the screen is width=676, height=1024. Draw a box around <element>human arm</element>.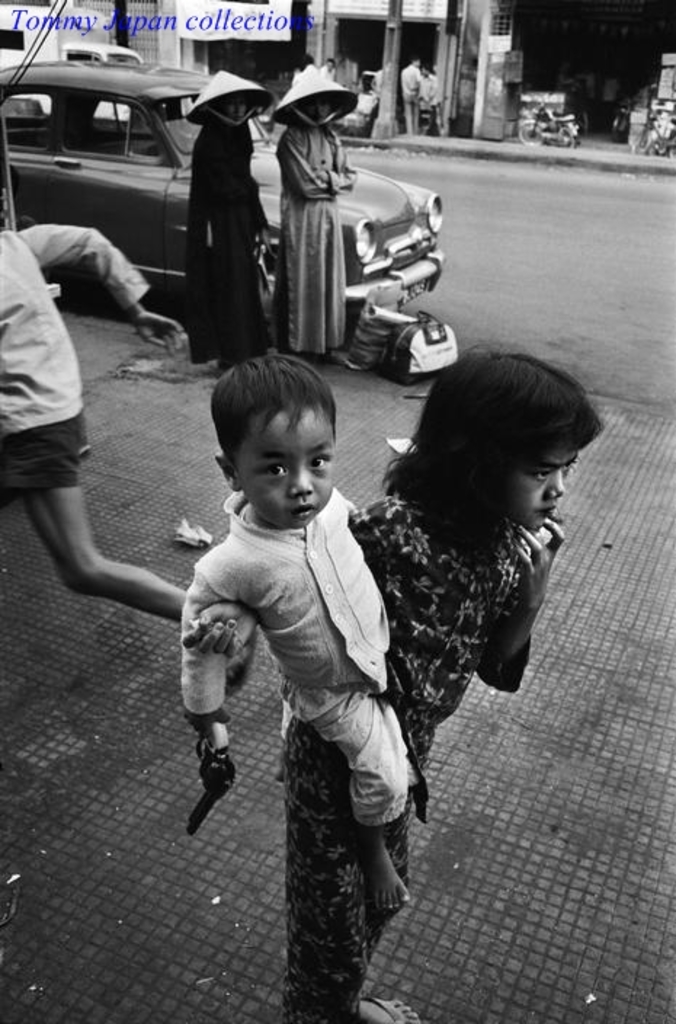
{"left": 249, "top": 135, "right": 273, "bottom": 279}.
